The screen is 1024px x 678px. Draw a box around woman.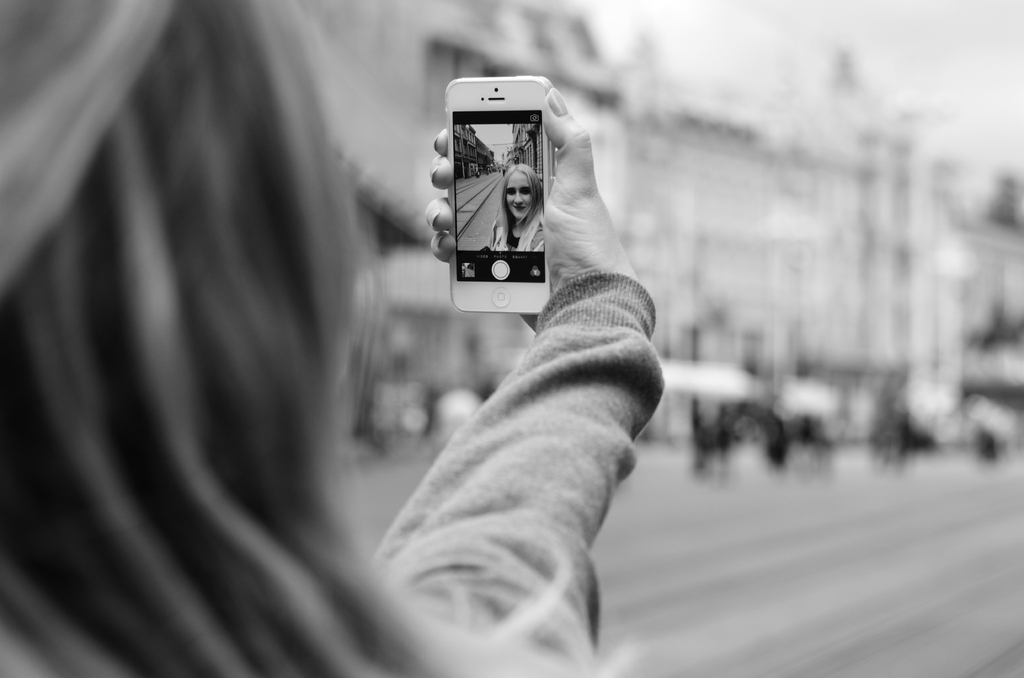
(0, 0, 663, 677).
